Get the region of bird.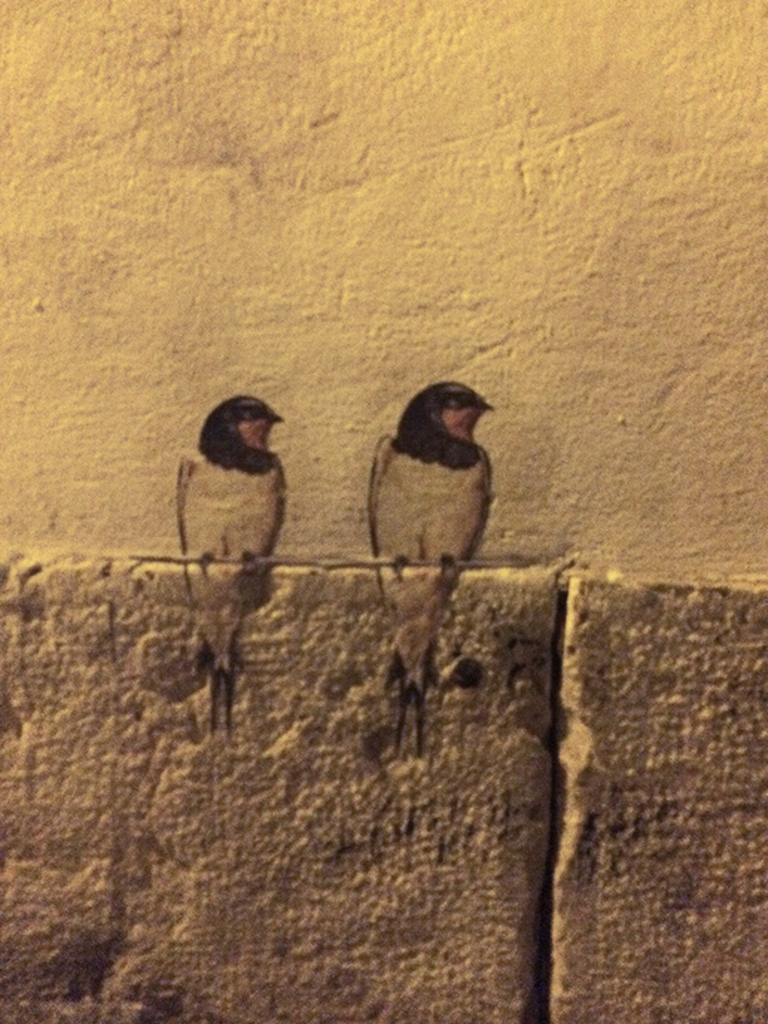
169 380 297 660.
